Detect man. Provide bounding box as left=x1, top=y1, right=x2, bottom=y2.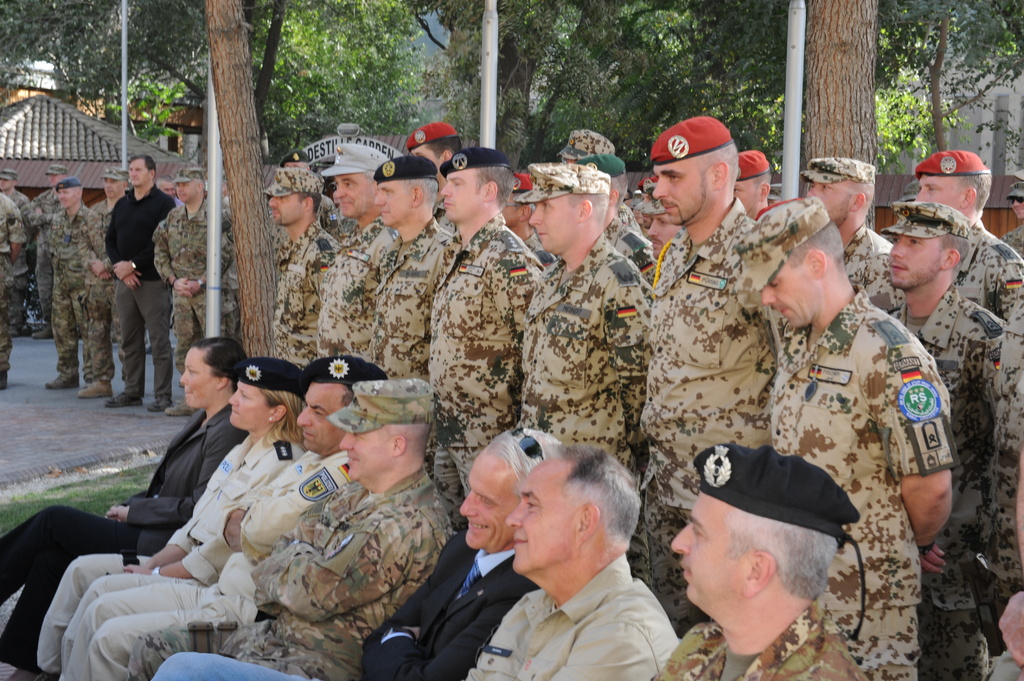
left=149, top=426, right=568, bottom=680.
